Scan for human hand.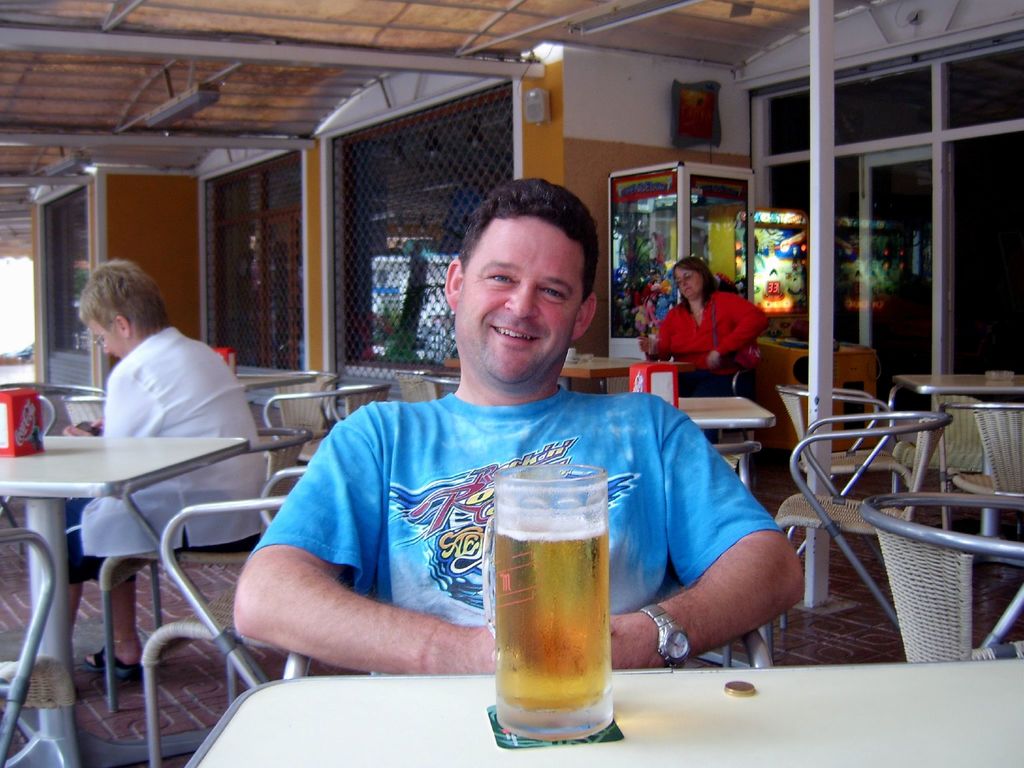
Scan result: <box>92,414,105,433</box>.
